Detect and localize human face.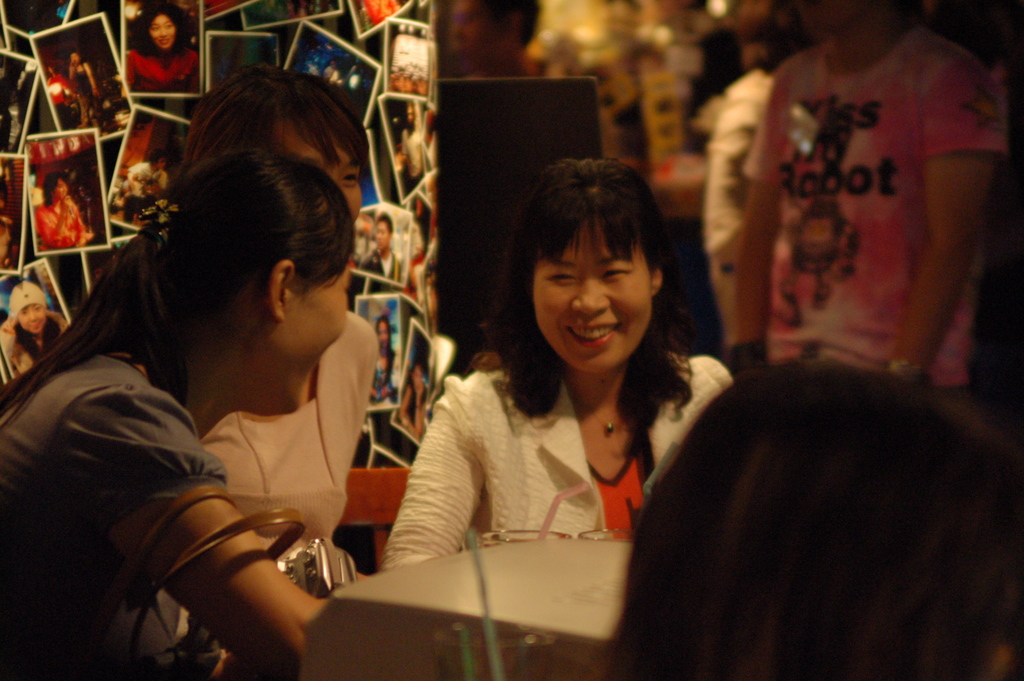
Localized at bbox=[285, 119, 361, 219].
